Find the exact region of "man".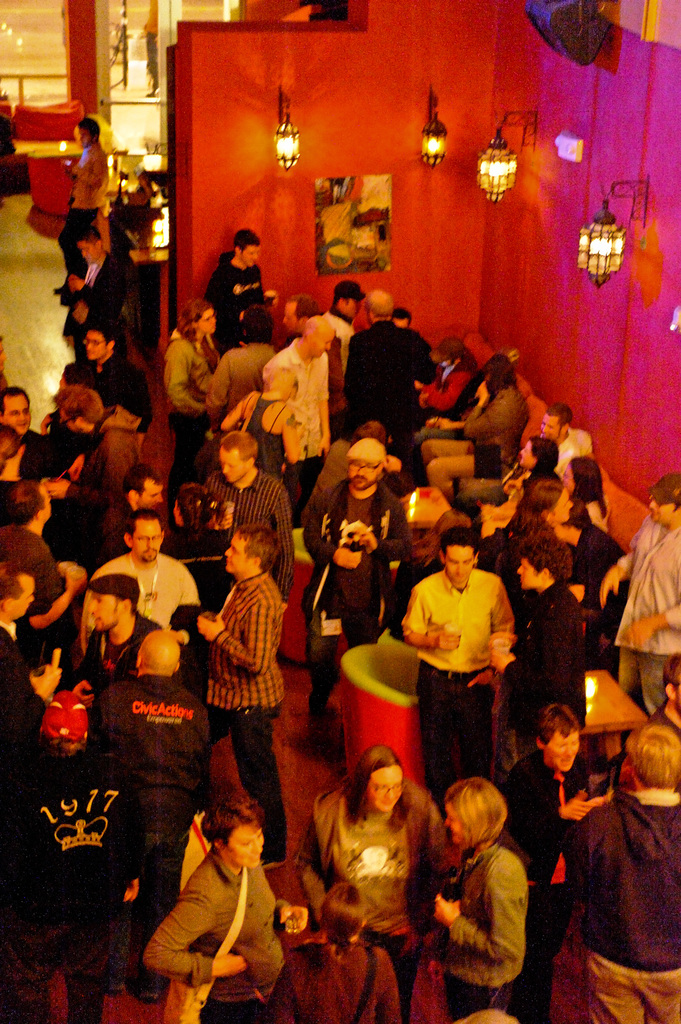
Exact region: BBox(273, 298, 319, 360).
